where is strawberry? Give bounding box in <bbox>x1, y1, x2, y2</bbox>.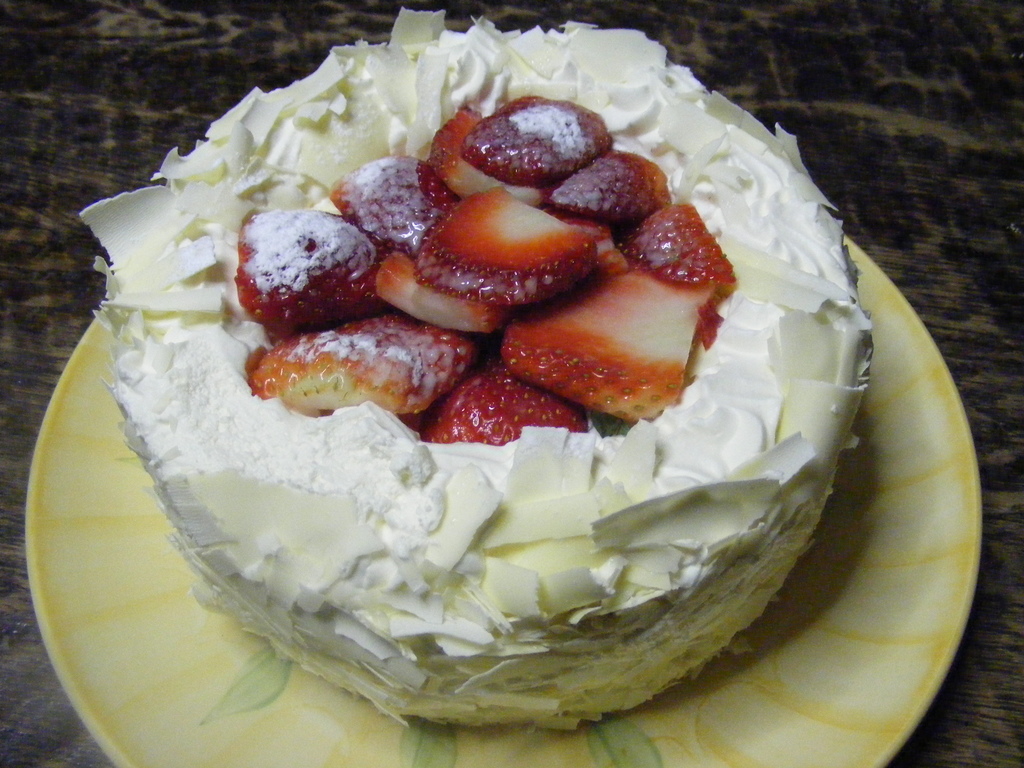
<bbox>372, 250, 513, 333</bbox>.
